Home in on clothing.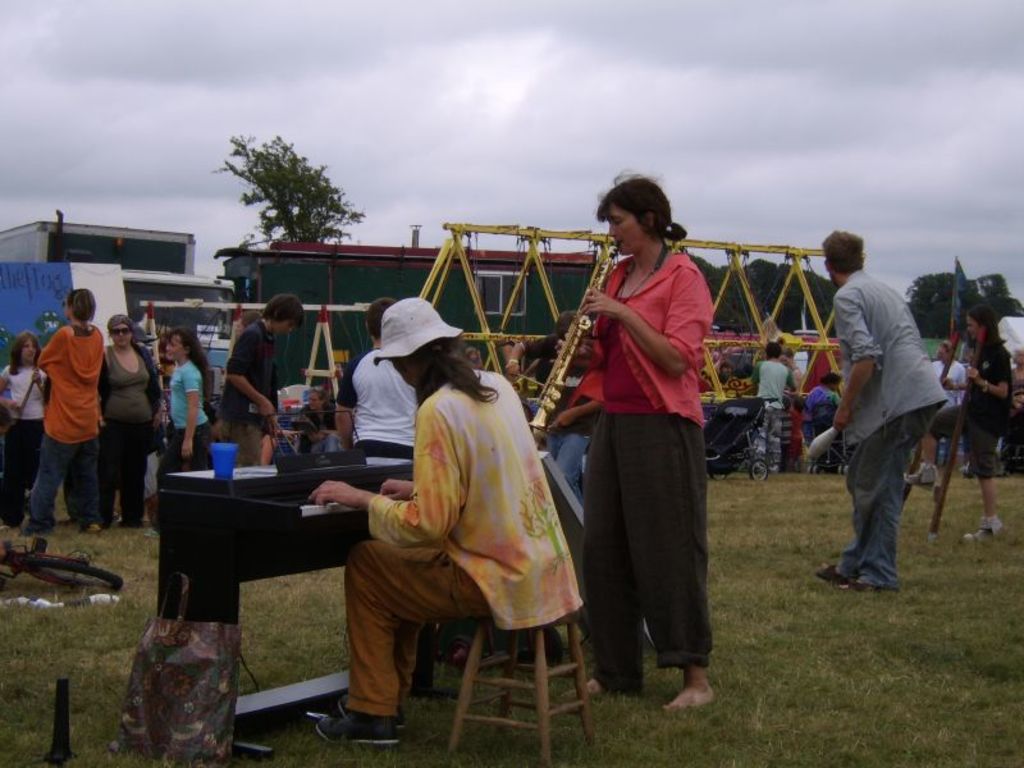
Homed in at (left=521, top=337, right=608, bottom=506).
